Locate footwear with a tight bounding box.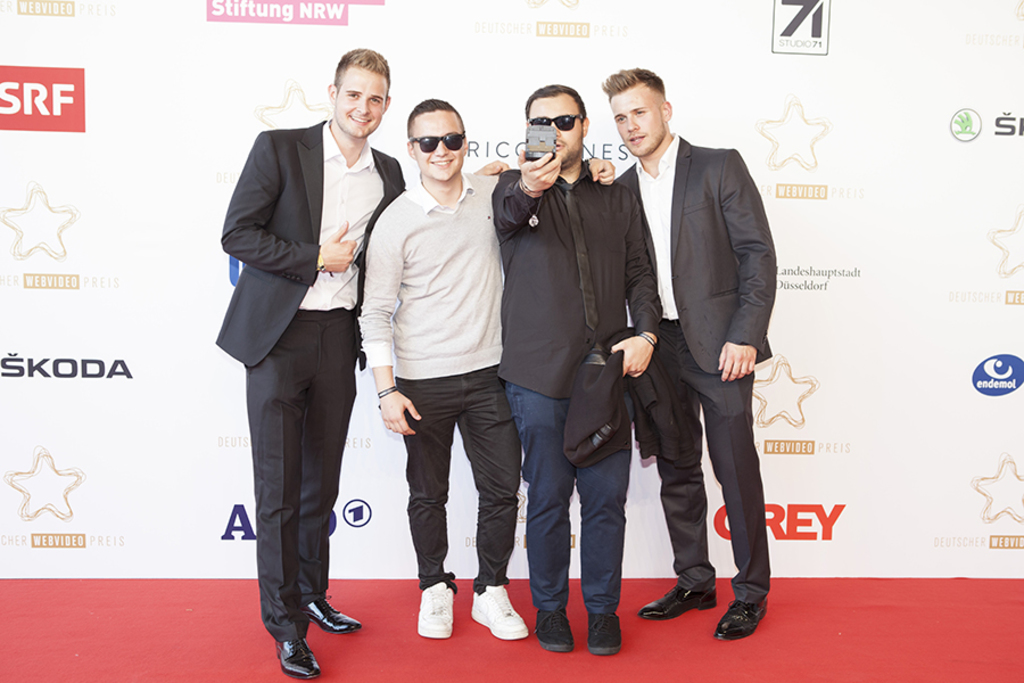
box(415, 578, 453, 636).
